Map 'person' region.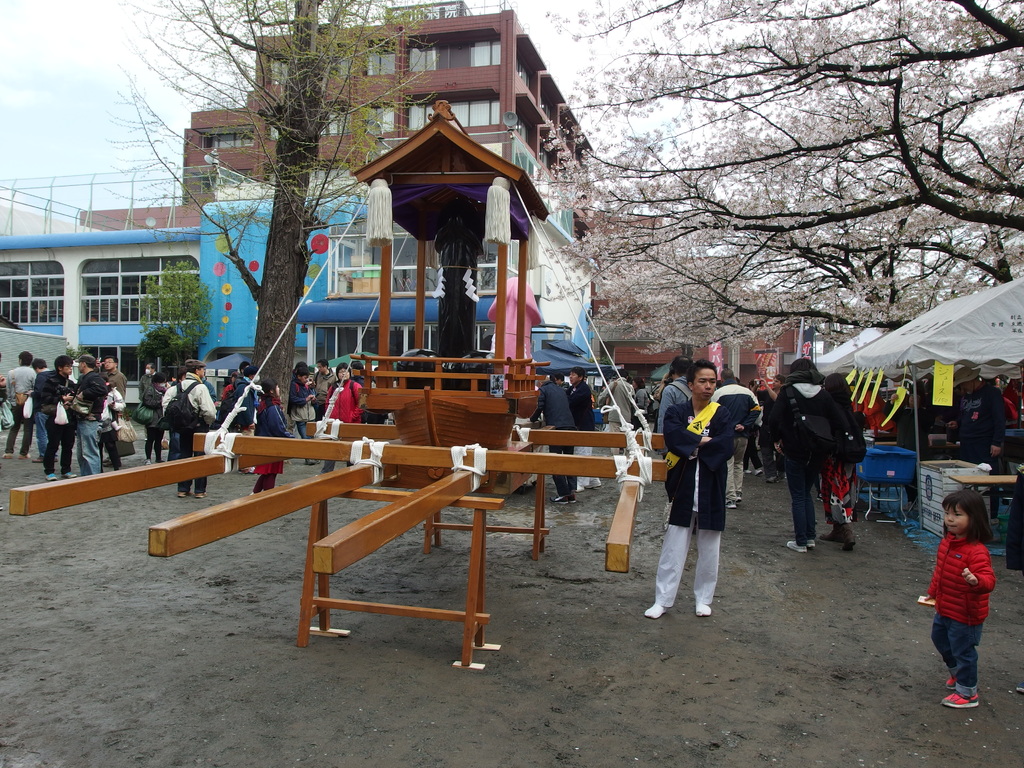
Mapped to l=948, t=378, r=1009, b=476.
